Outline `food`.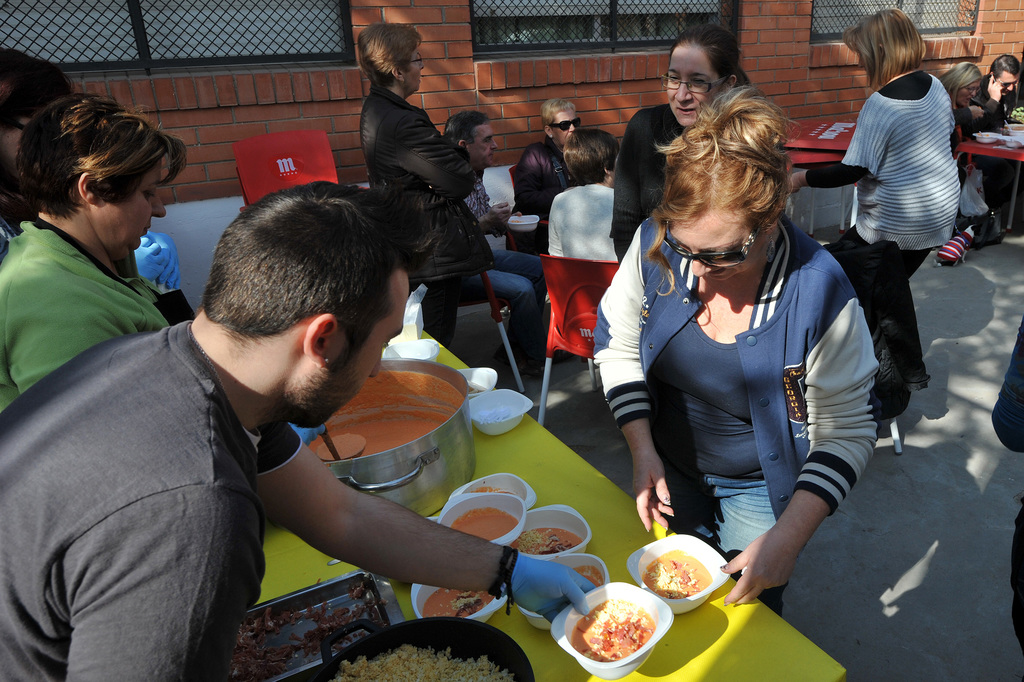
Outline: x1=452 y1=508 x2=520 y2=542.
